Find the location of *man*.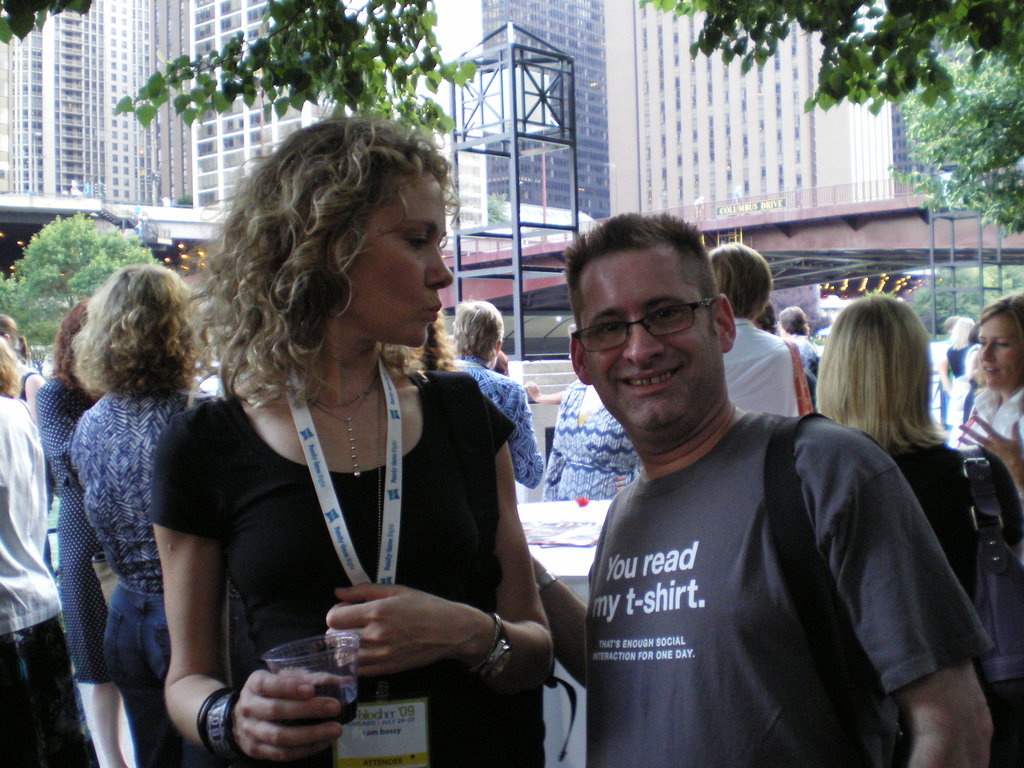
Location: crop(527, 212, 966, 762).
